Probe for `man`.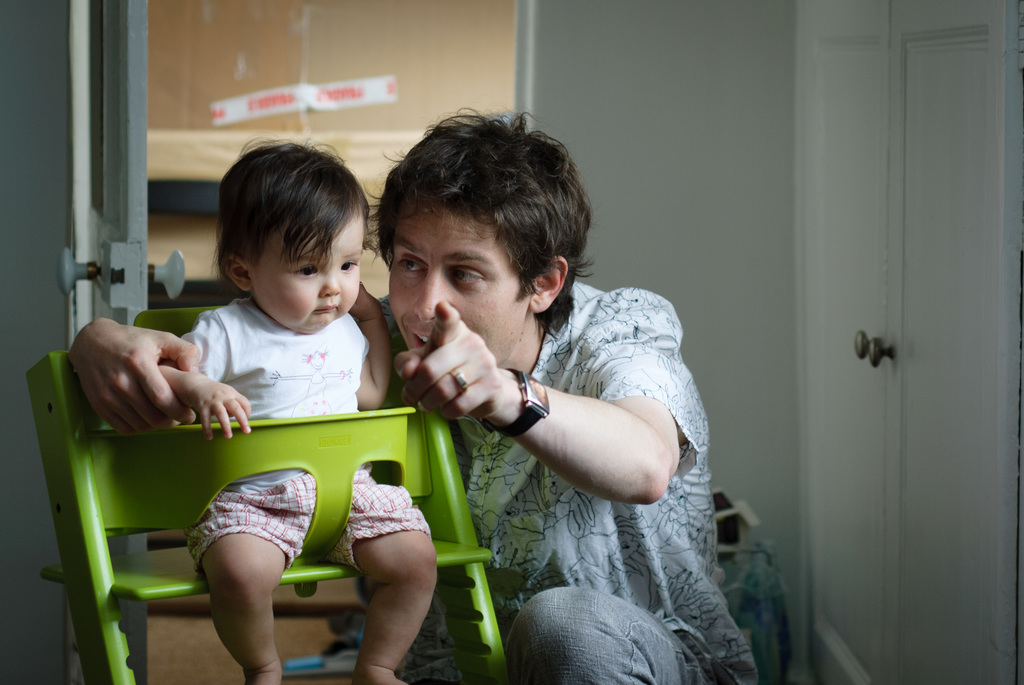
Probe result: [129, 91, 800, 682].
